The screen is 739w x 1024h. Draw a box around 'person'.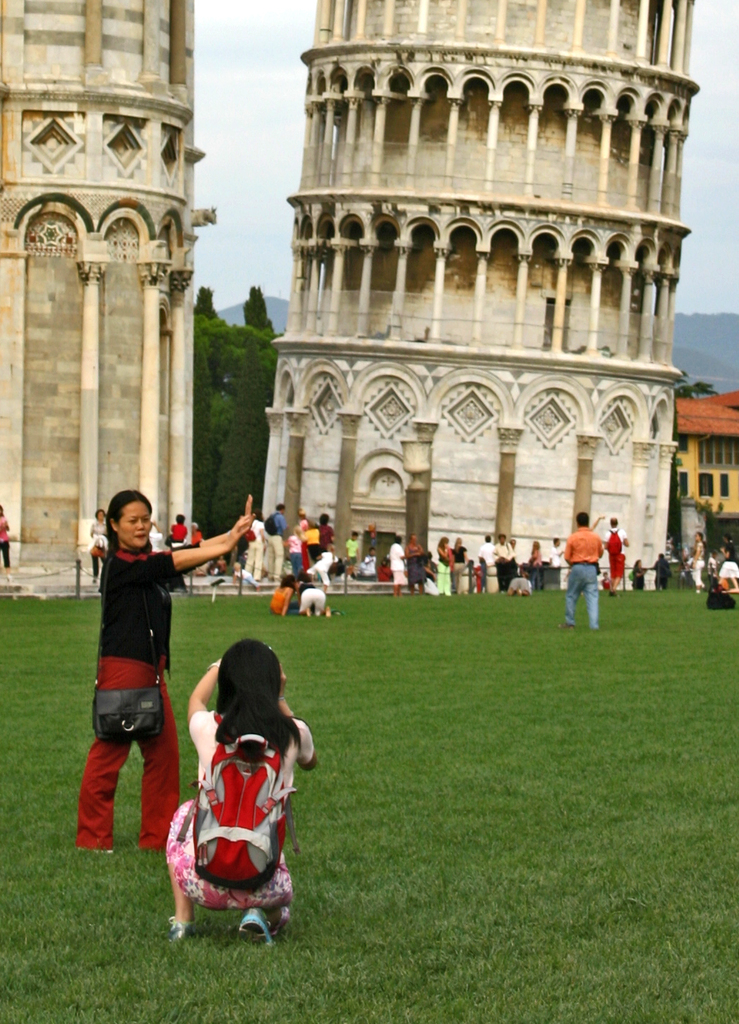
{"left": 410, "top": 536, "right": 429, "bottom": 605}.
